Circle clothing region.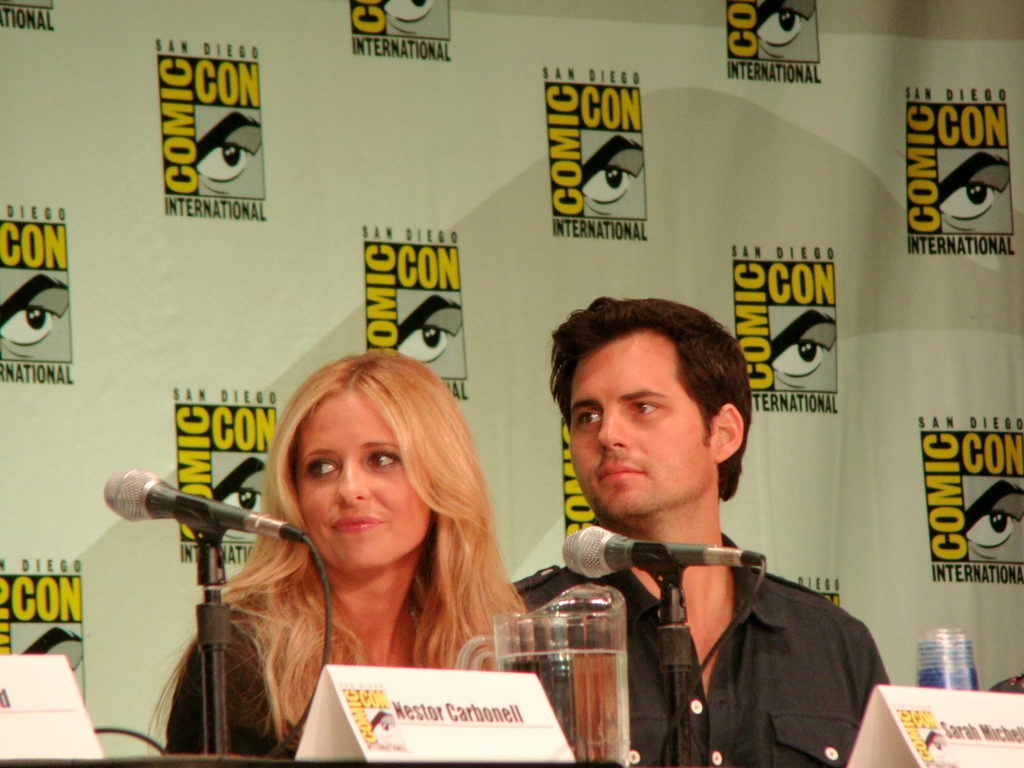
Region: [x1=567, y1=527, x2=902, y2=767].
